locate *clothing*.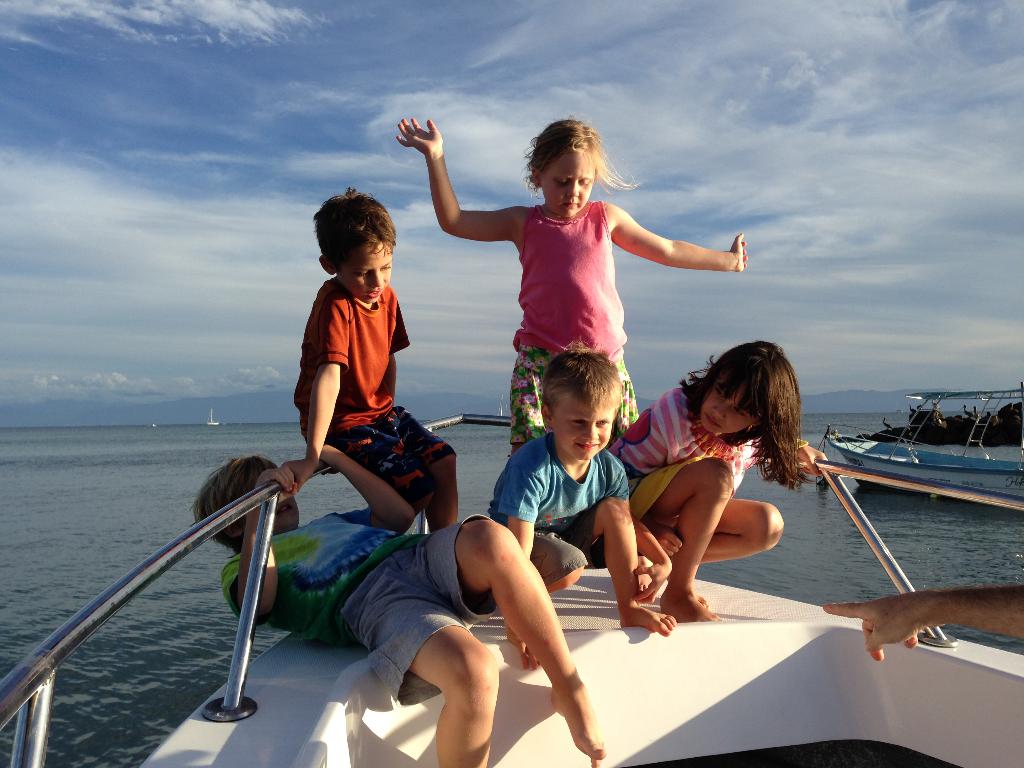
Bounding box: region(490, 430, 628, 588).
